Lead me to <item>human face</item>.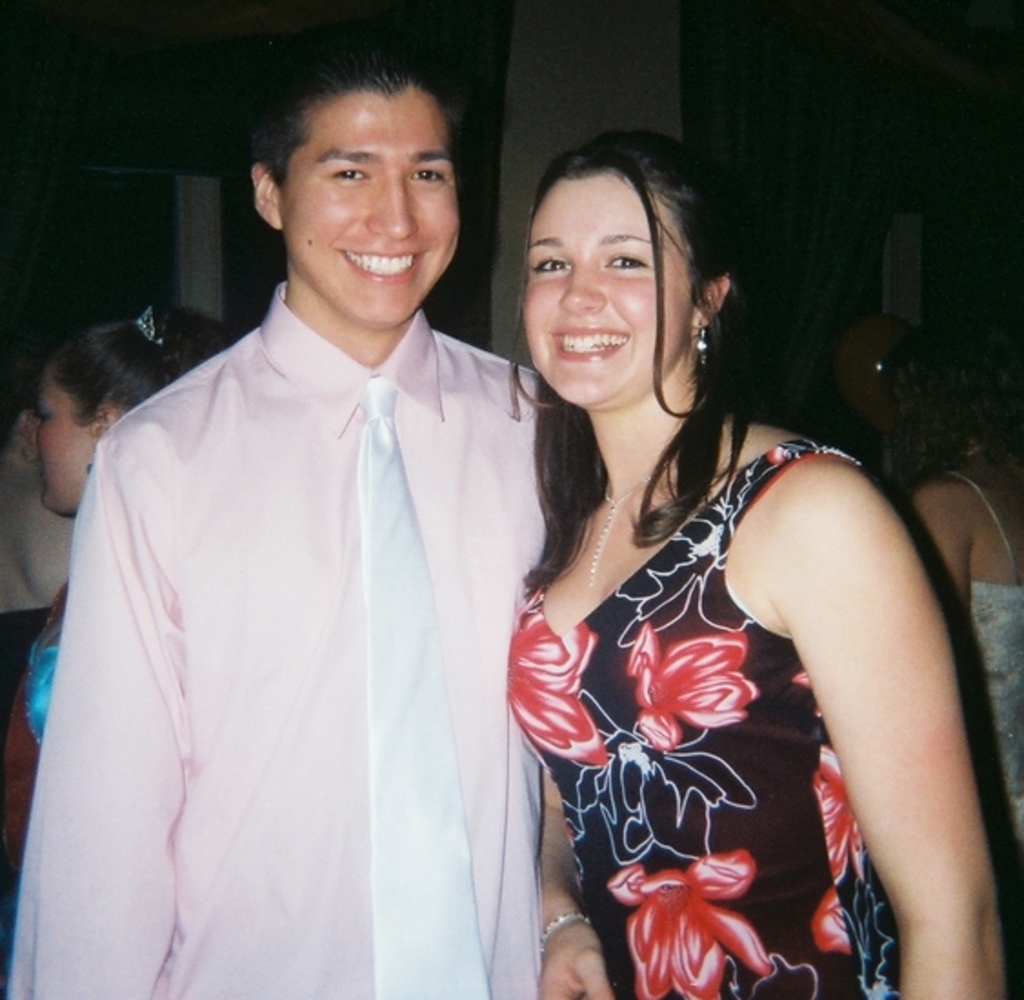
Lead to detection(520, 162, 698, 405).
